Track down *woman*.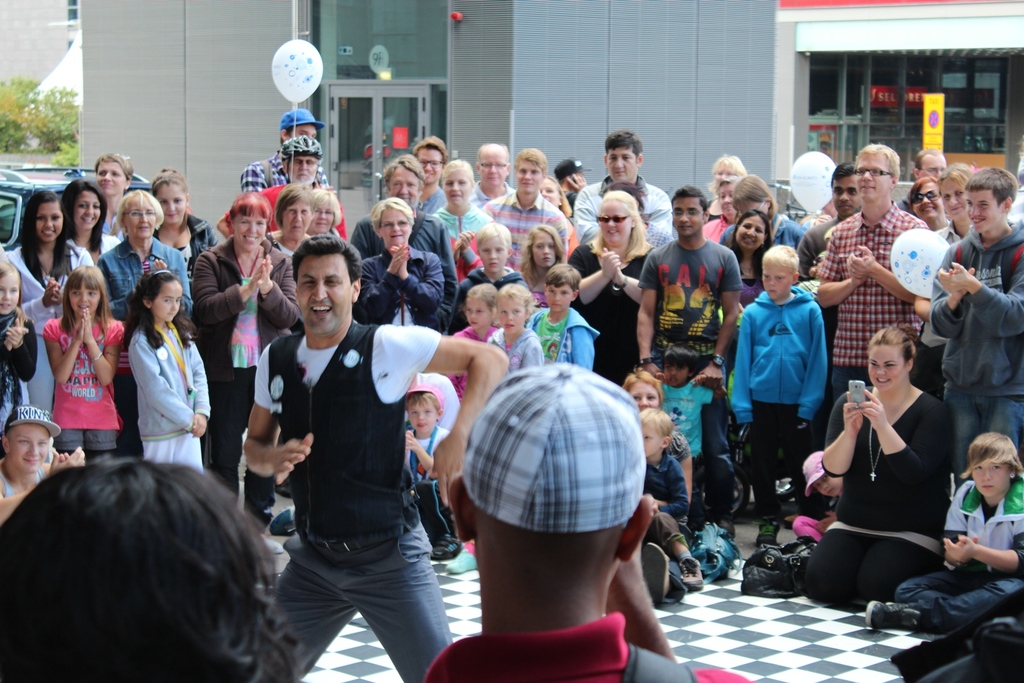
Tracked to [left=299, top=186, right=350, bottom=244].
